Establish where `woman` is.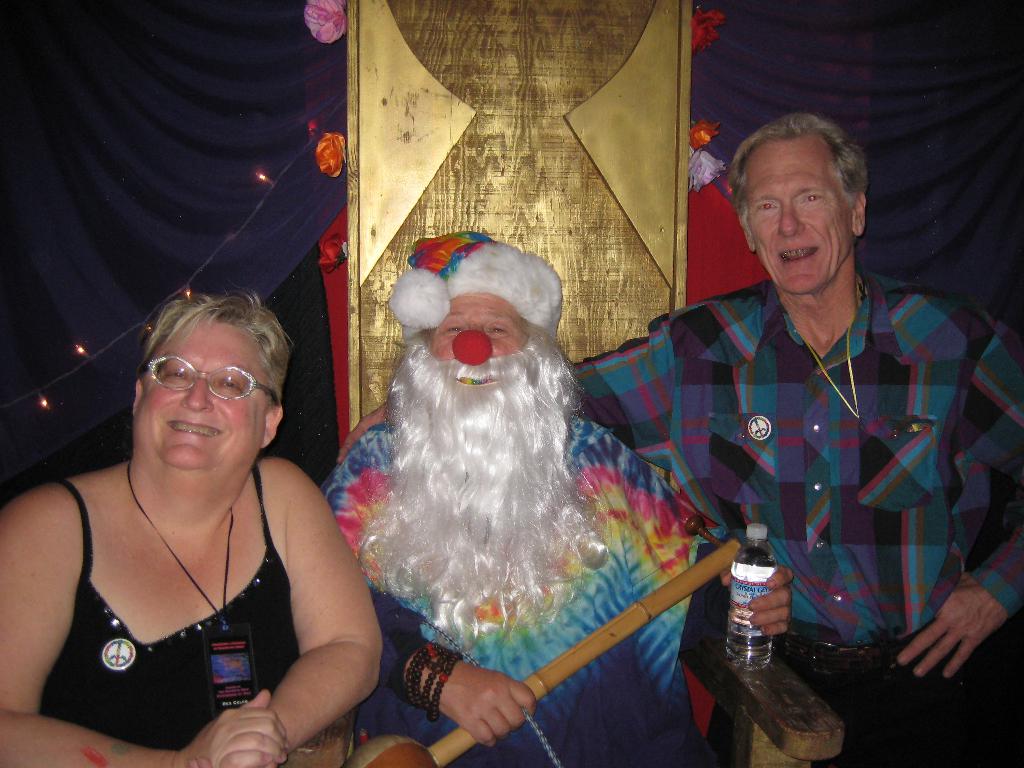
Established at {"x1": 13, "y1": 264, "x2": 360, "y2": 752}.
